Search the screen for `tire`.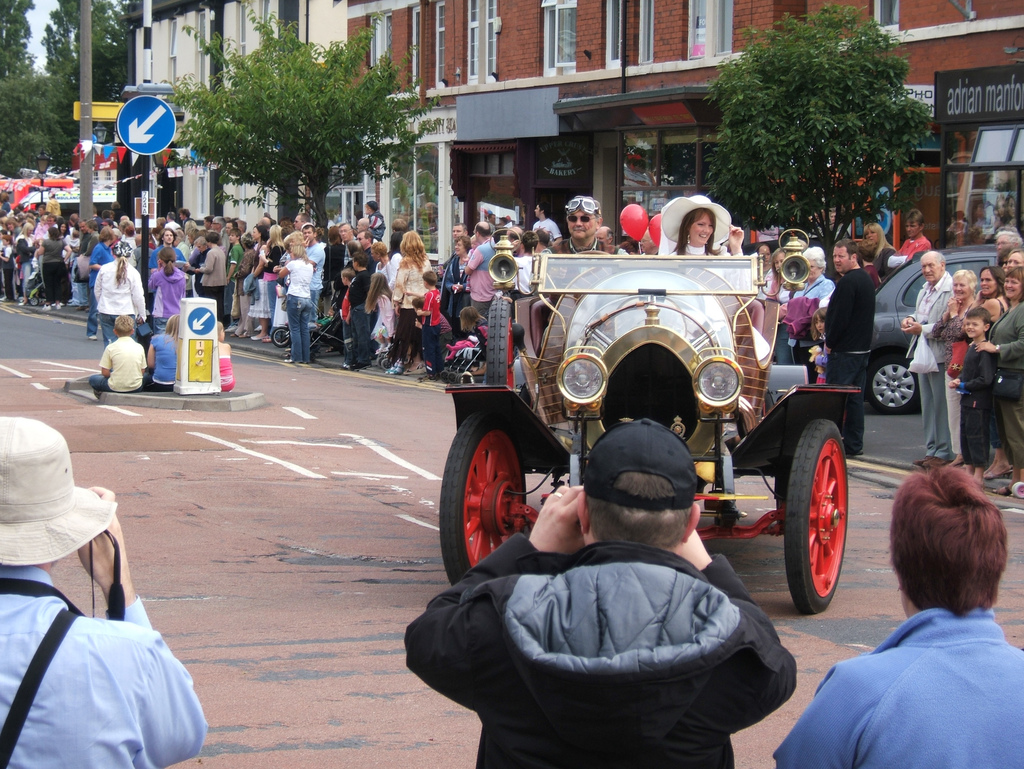
Found at 379:359:391:369.
